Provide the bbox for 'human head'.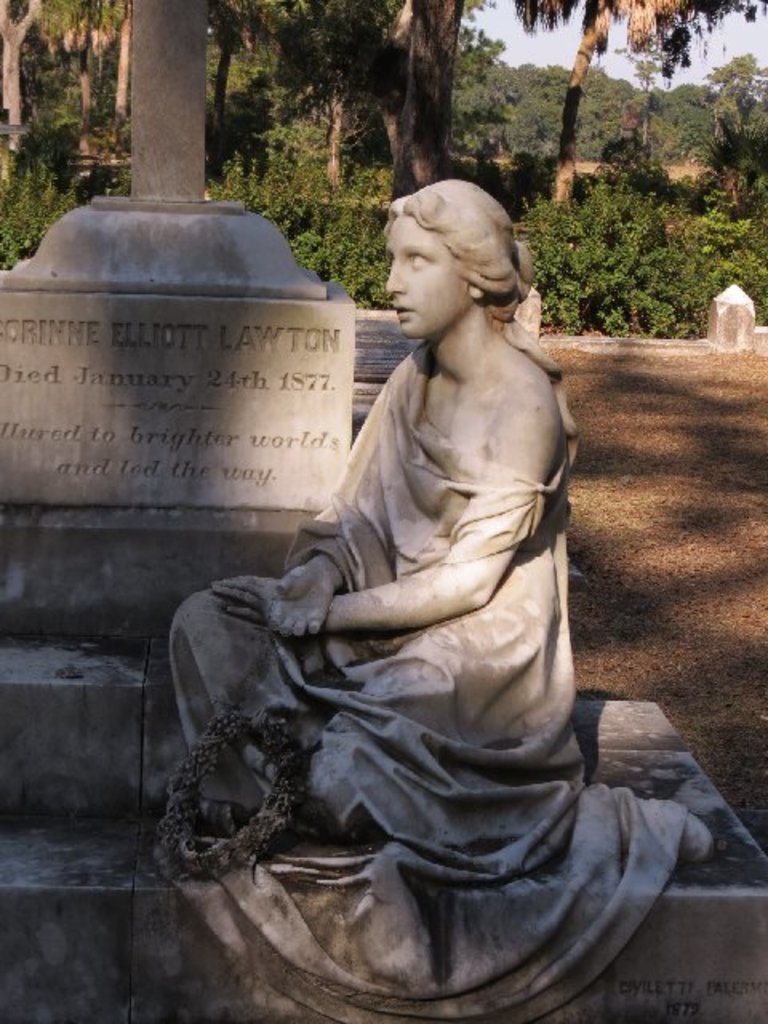
locate(370, 170, 538, 328).
